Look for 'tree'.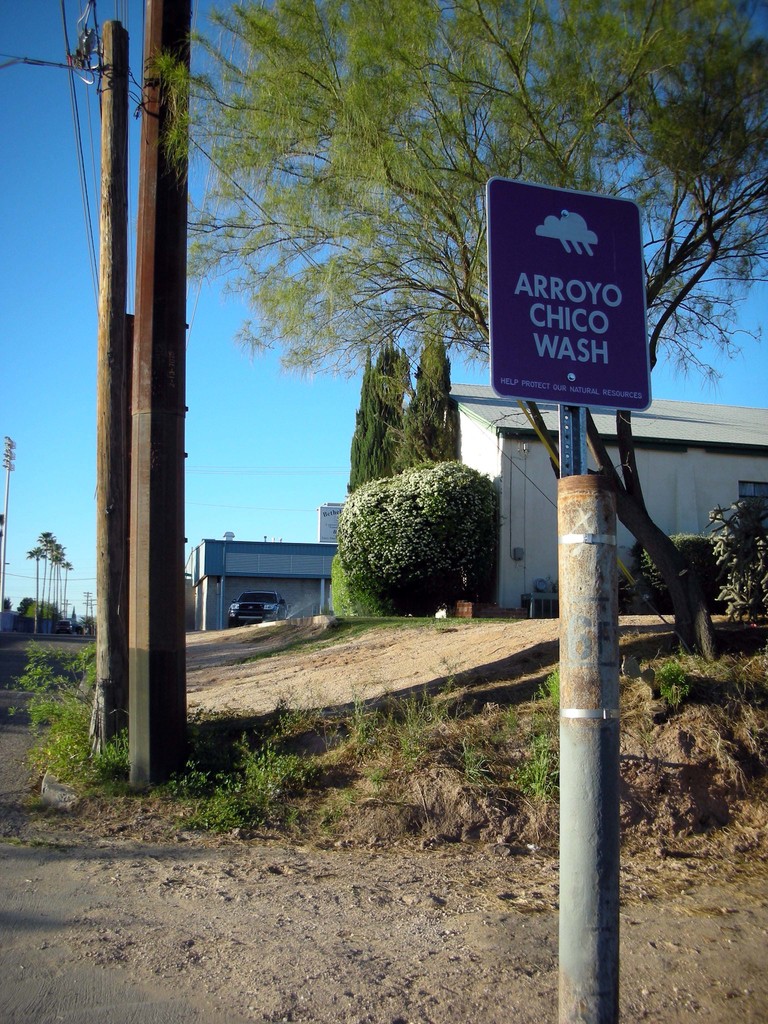
Found: Rect(30, 524, 74, 636).
